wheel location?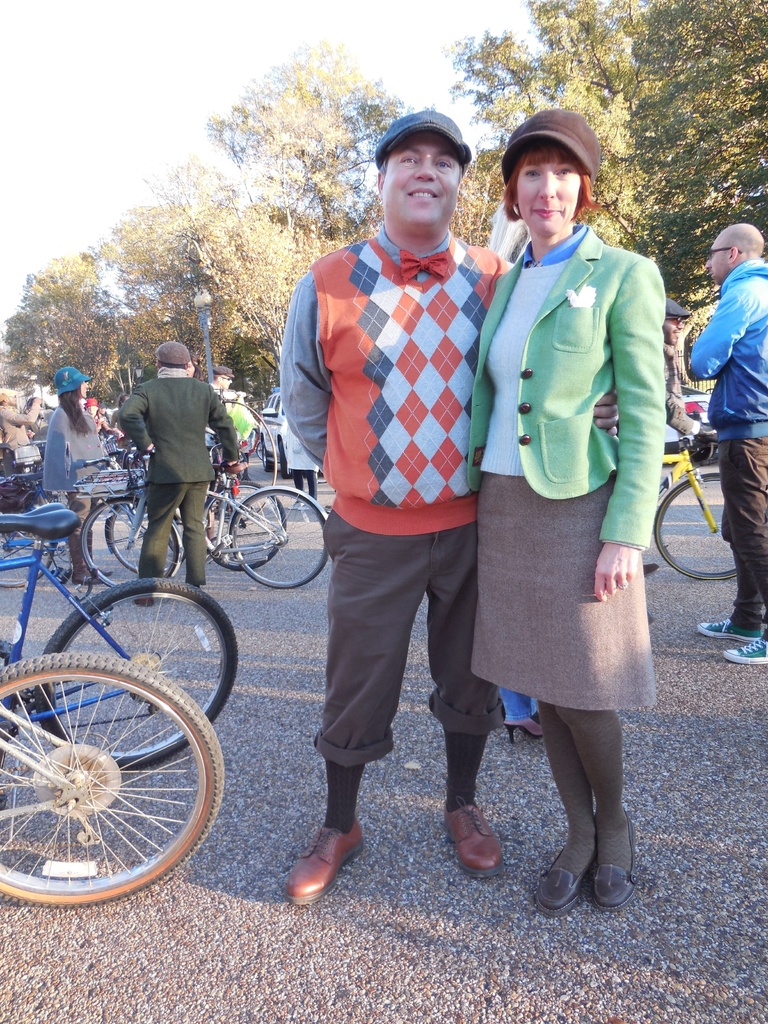
[0,510,58,589]
